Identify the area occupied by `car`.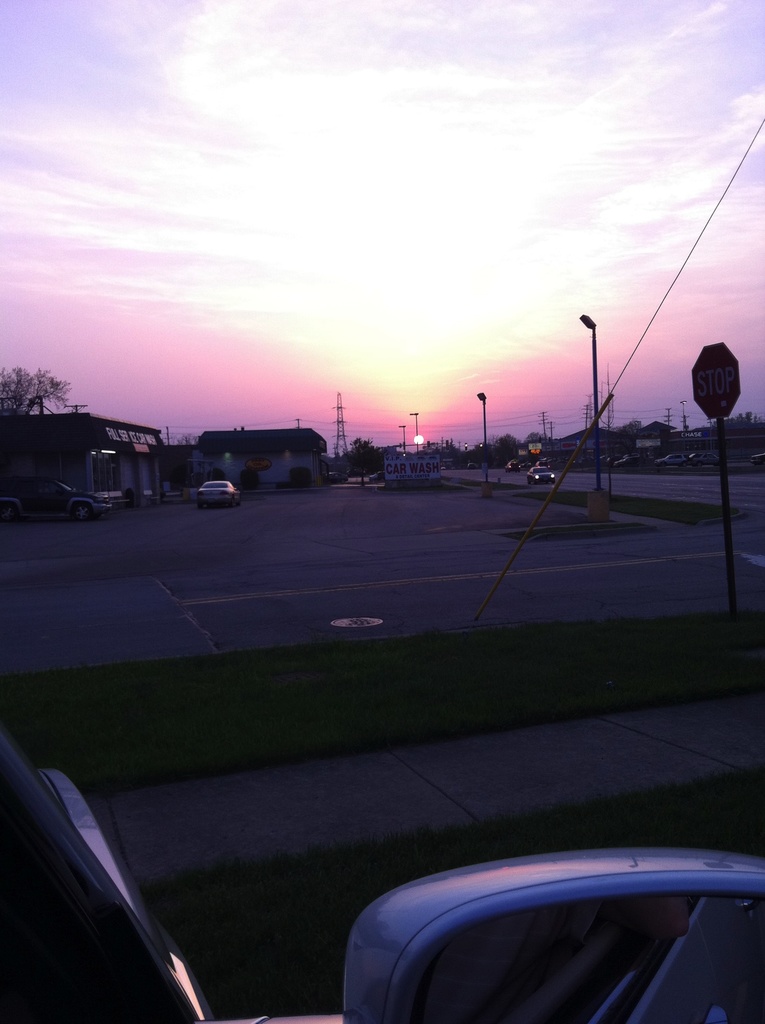
Area: 506, 460, 520, 472.
